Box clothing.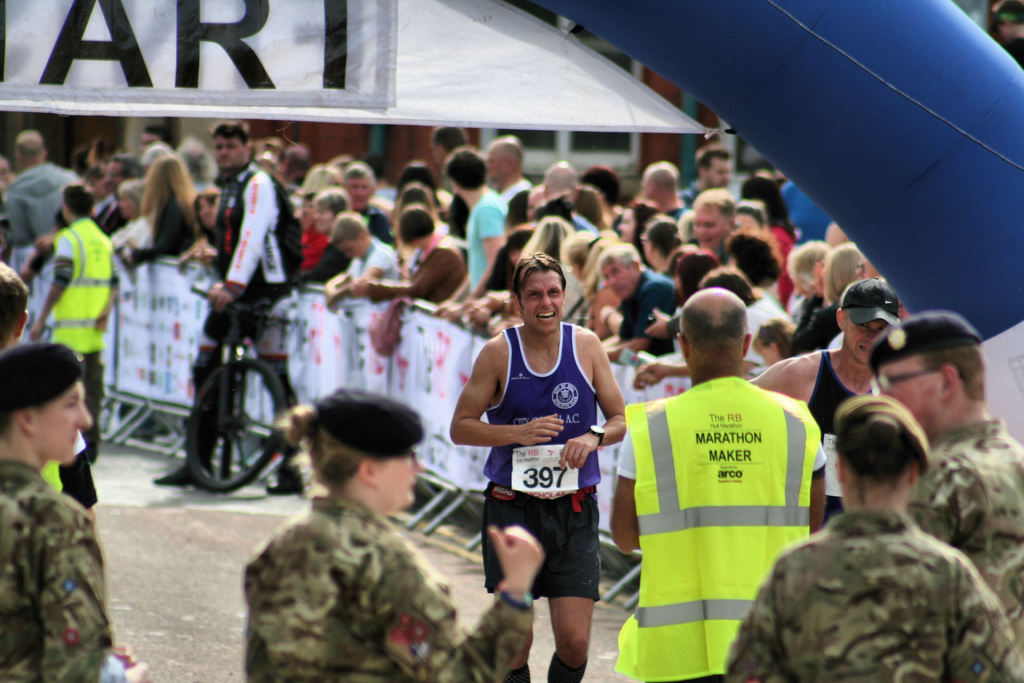
<box>612,267,691,355</box>.
